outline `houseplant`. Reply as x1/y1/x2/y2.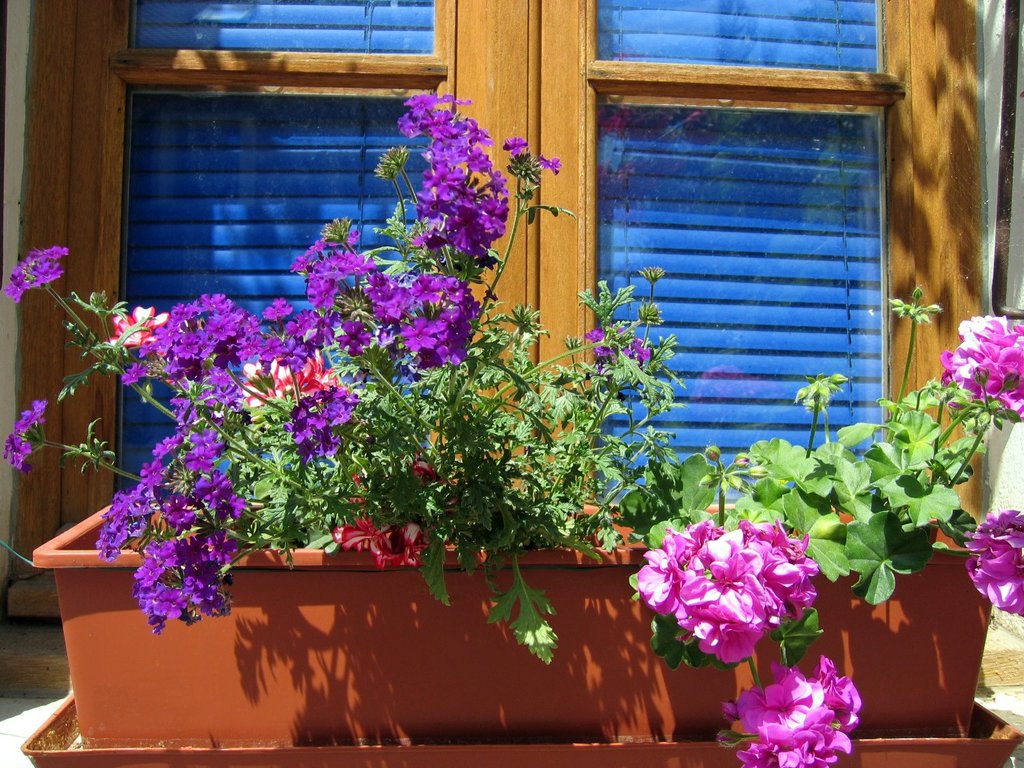
0/91/1023/767.
